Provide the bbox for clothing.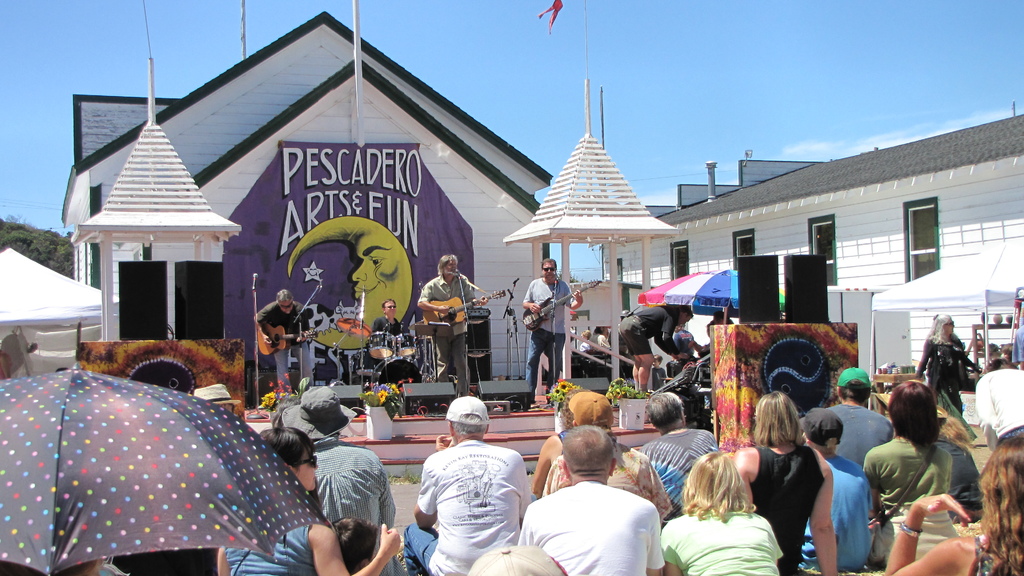
region(545, 444, 673, 516).
